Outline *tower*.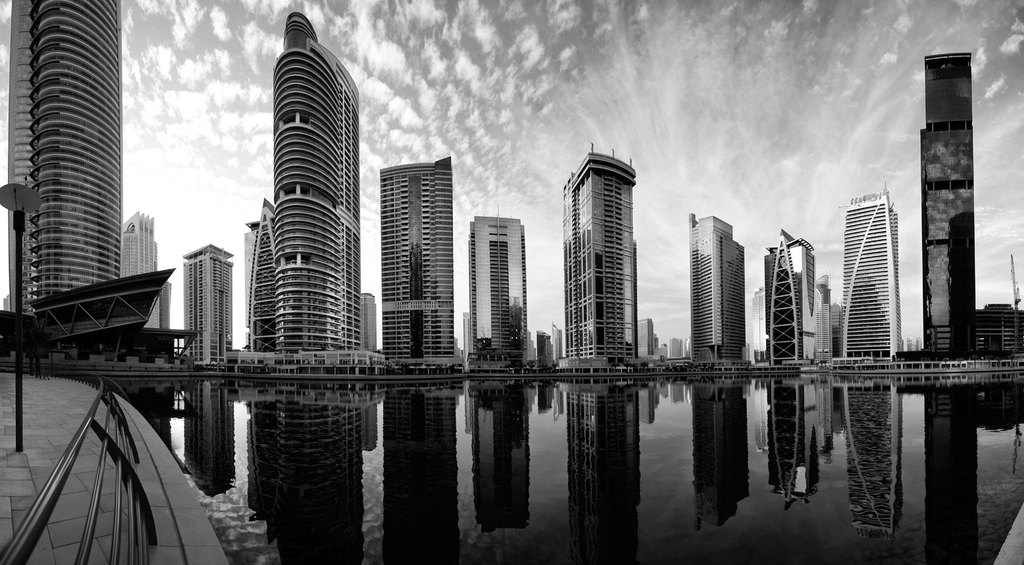
Outline: box(122, 214, 157, 277).
